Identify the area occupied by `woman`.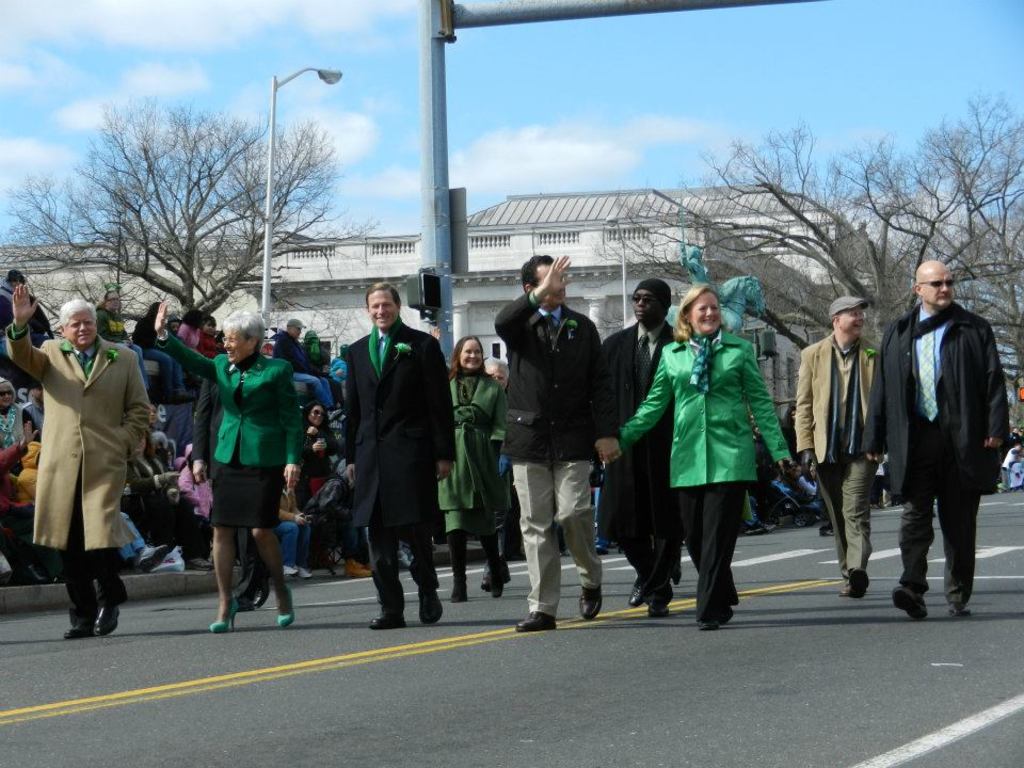
Area: locate(0, 380, 25, 445).
